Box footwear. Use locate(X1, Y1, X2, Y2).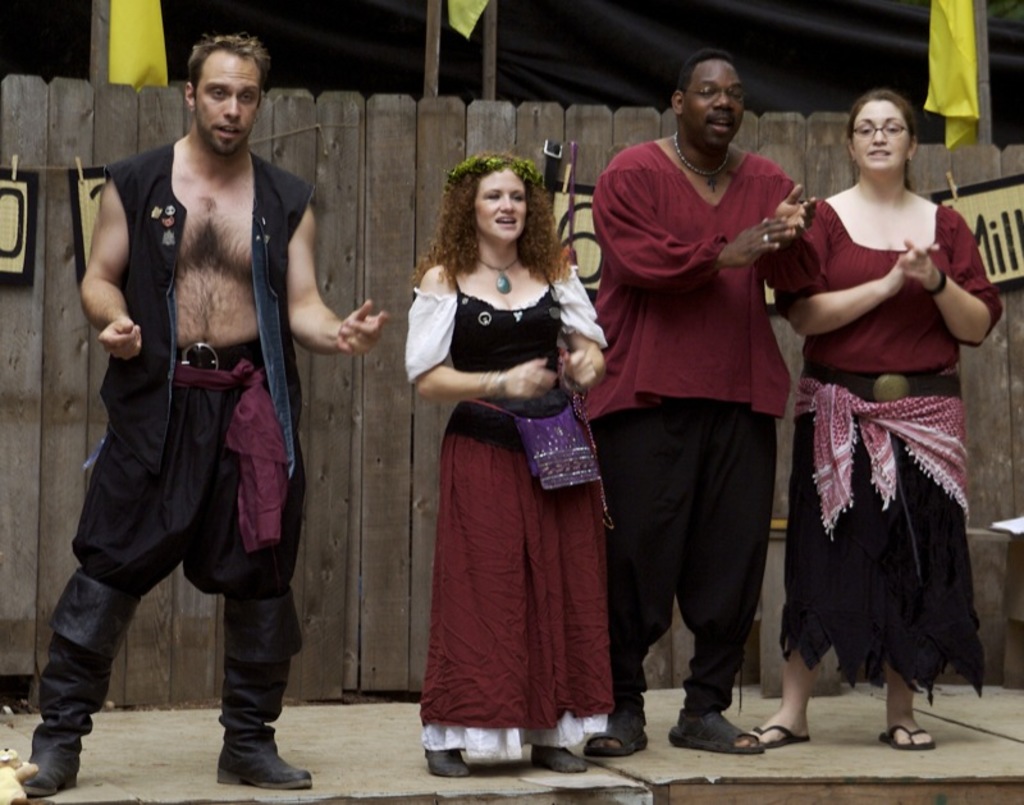
locate(529, 738, 590, 782).
